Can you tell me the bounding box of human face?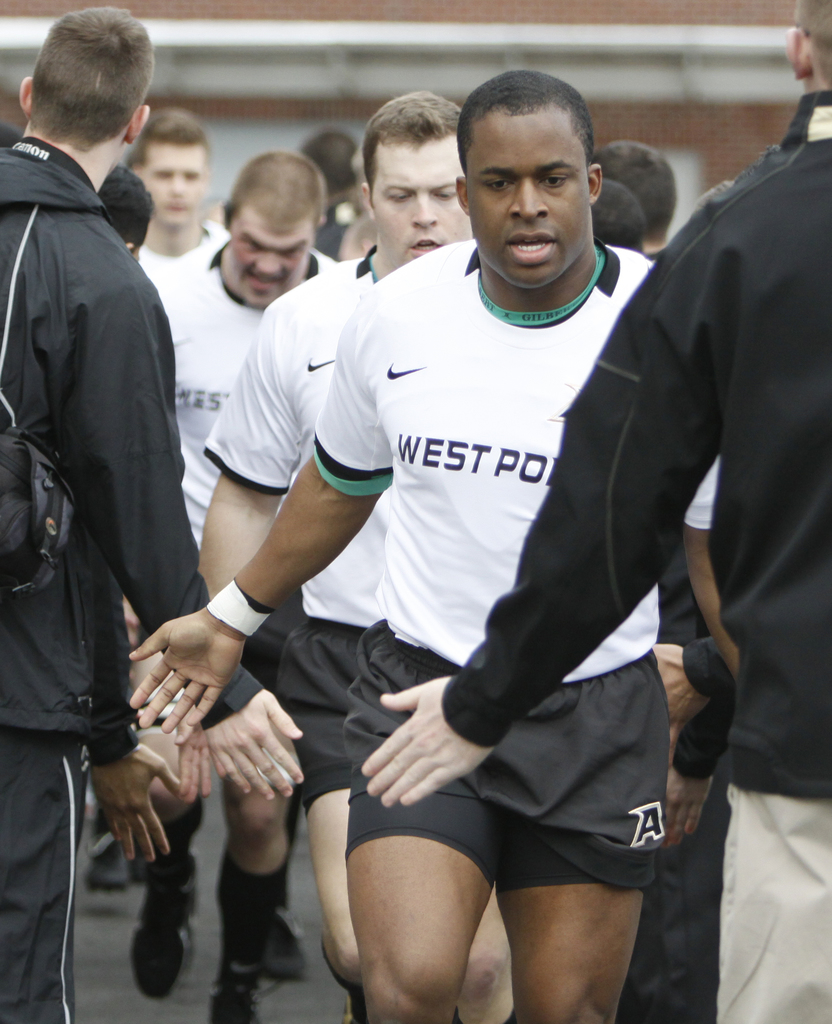
<bbox>468, 113, 590, 288</bbox>.
